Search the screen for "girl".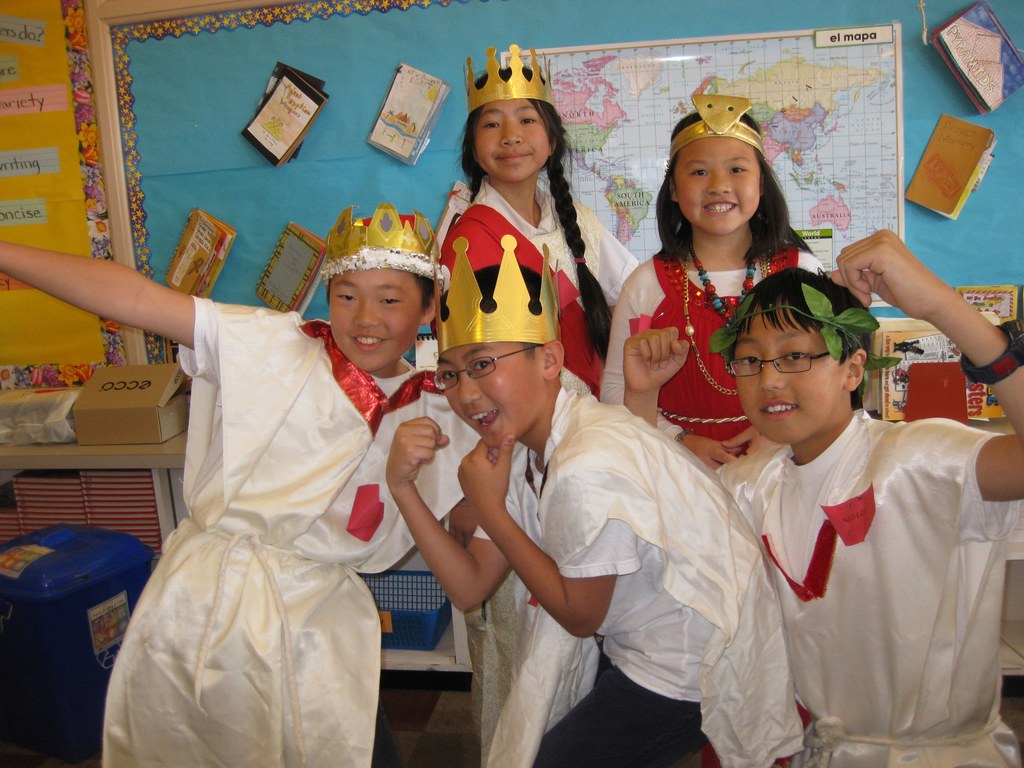
Found at BBox(433, 40, 645, 767).
